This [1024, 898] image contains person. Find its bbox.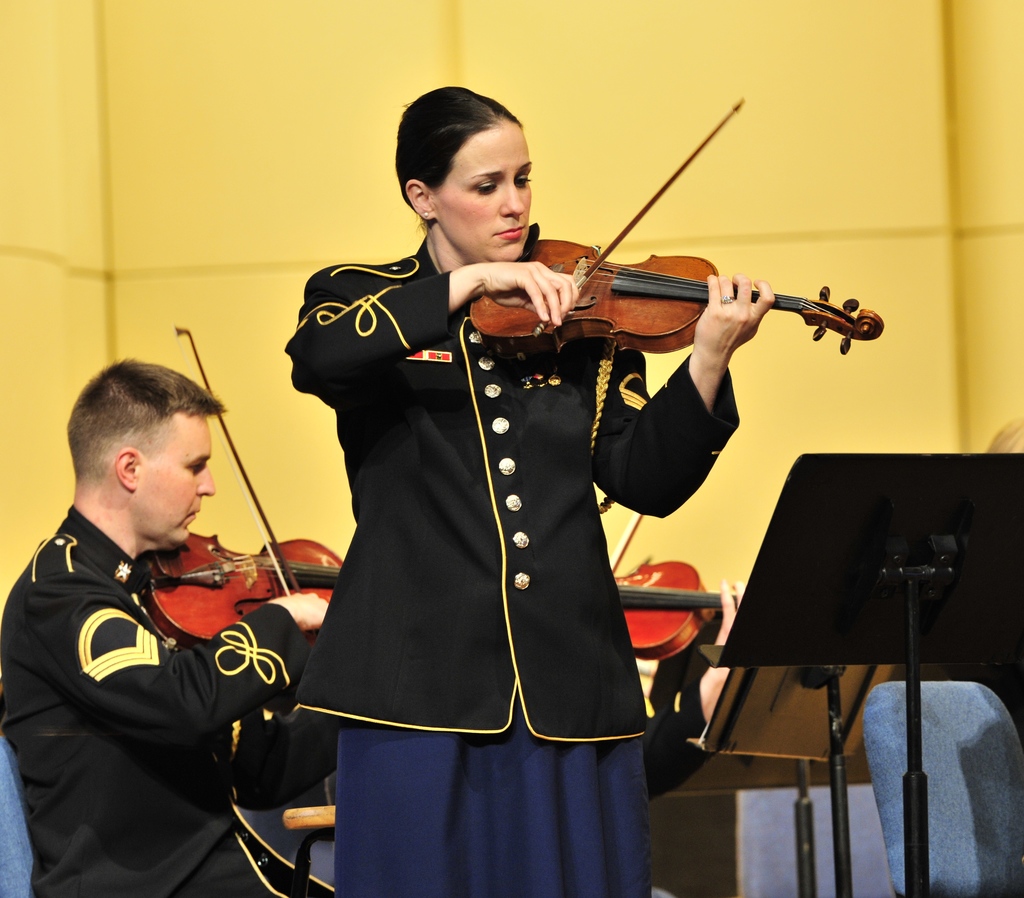
641, 581, 753, 804.
